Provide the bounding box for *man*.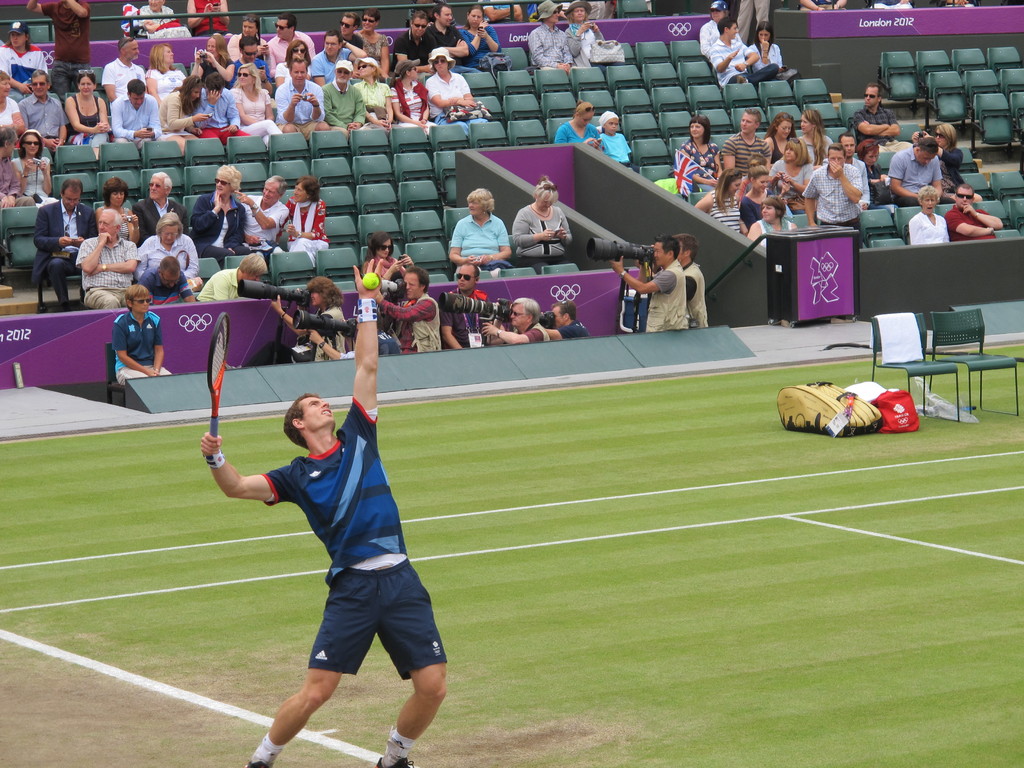
region(326, 60, 376, 127).
